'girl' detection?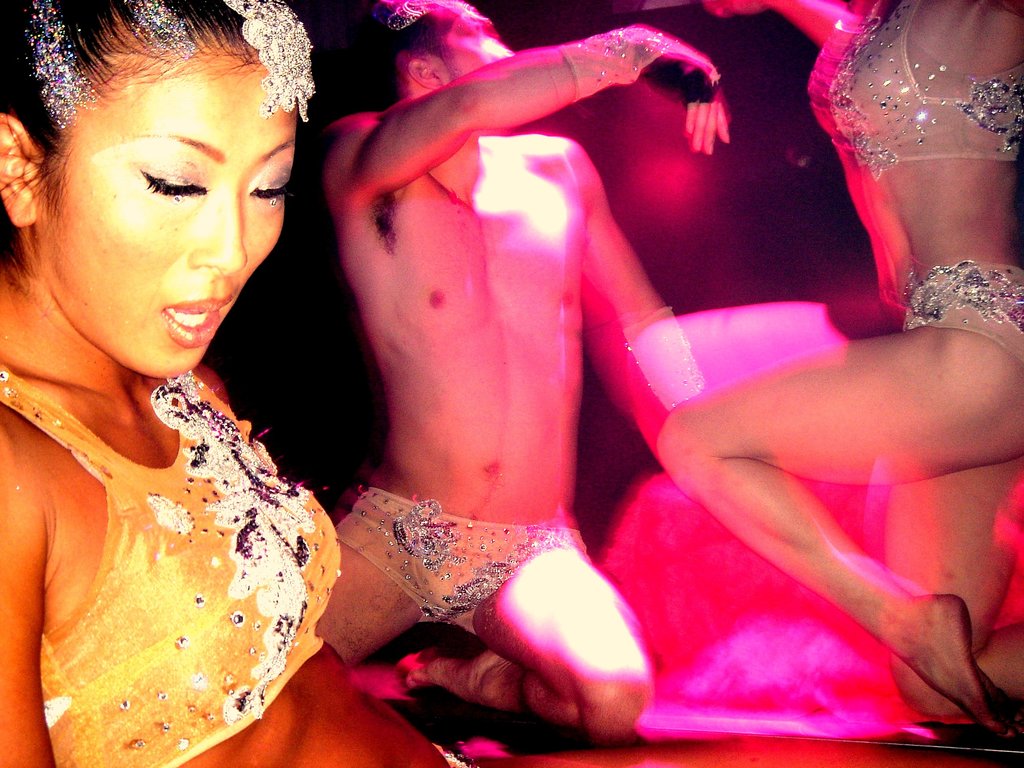
x1=648 y1=0 x2=1023 y2=739
